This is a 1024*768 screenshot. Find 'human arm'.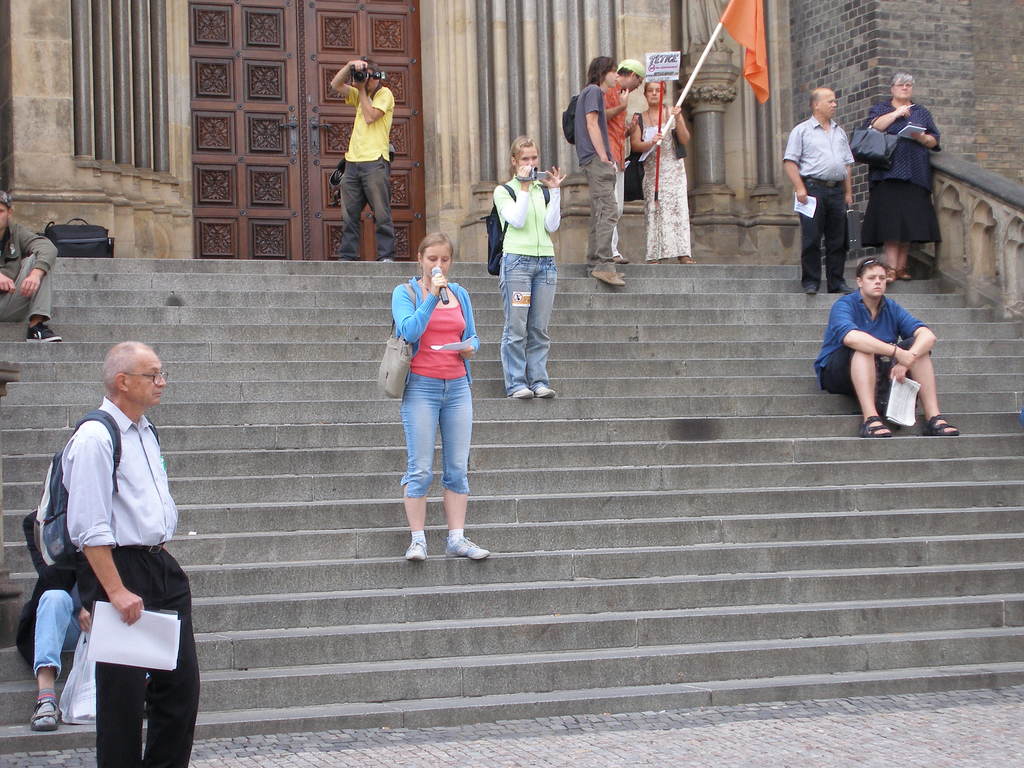
Bounding box: bbox(906, 110, 943, 152).
